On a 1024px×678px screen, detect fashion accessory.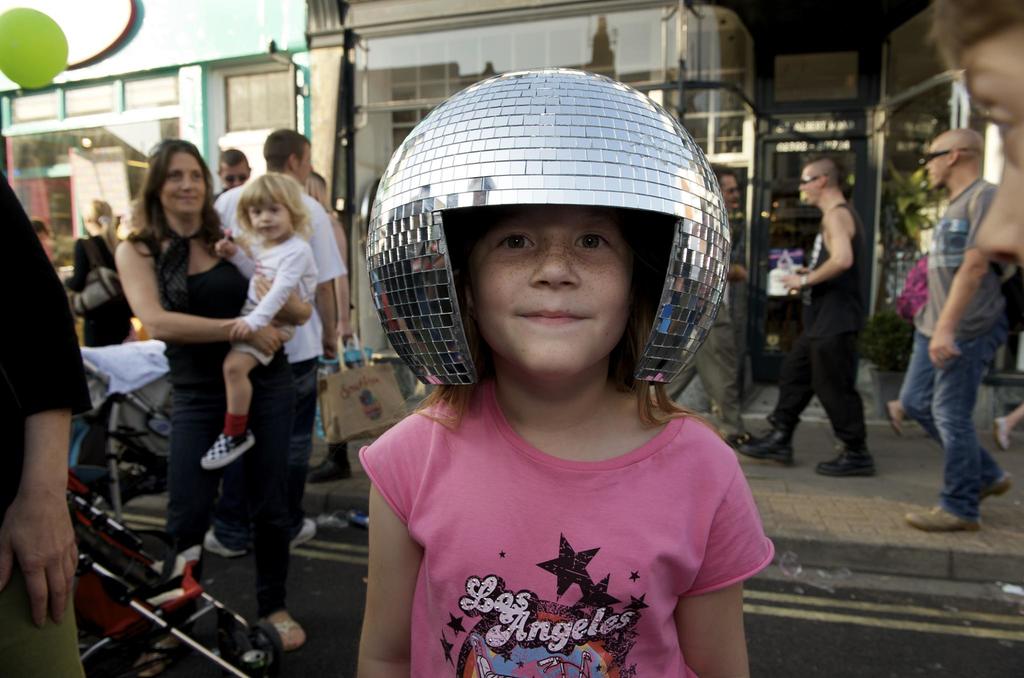
[x1=364, y1=69, x2=734, y2=403].
